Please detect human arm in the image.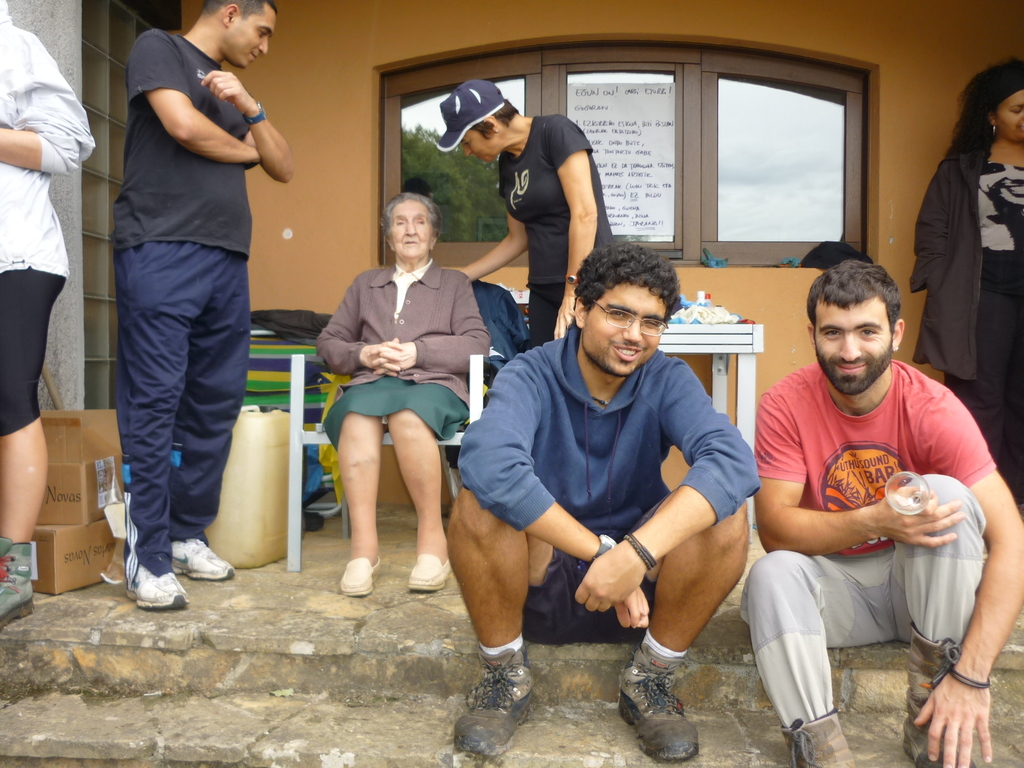
[left=1, top=28, right=95, bottom=177].
